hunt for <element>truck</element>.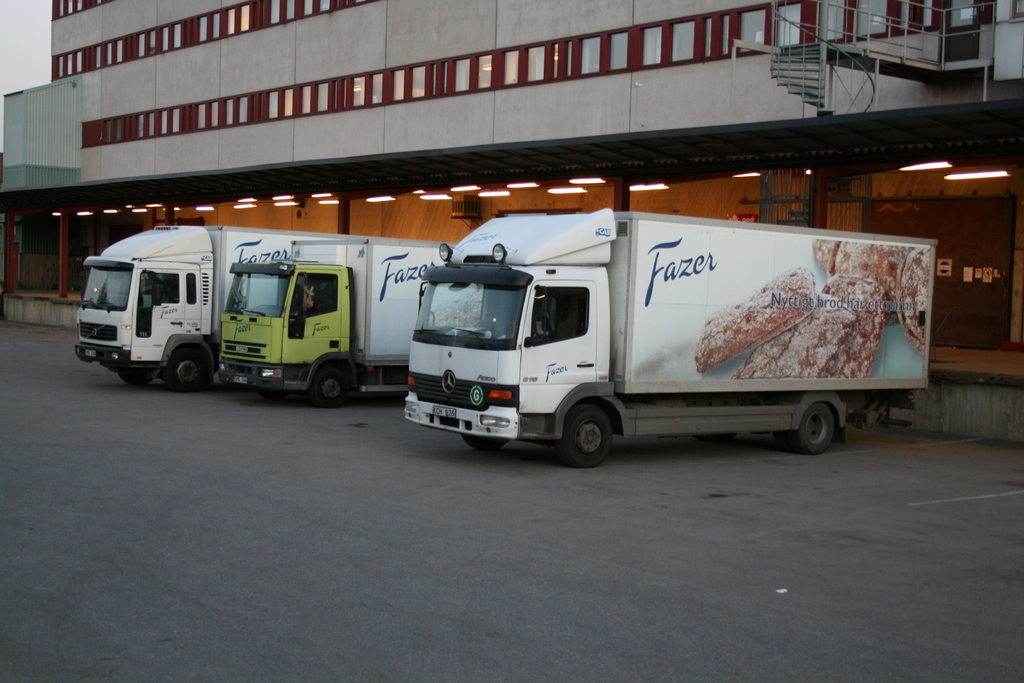
Hunted down at <region>73, 220, 337, 392</region>.
